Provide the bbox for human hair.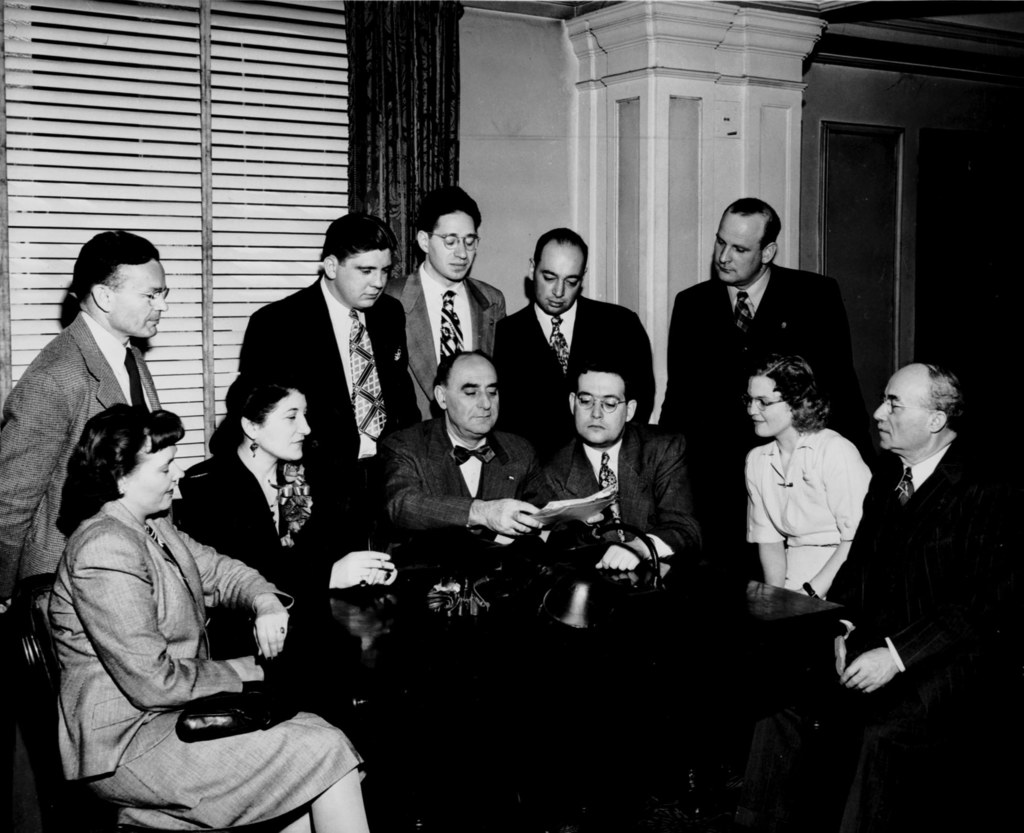
detection(532, 227, 586, 284).
